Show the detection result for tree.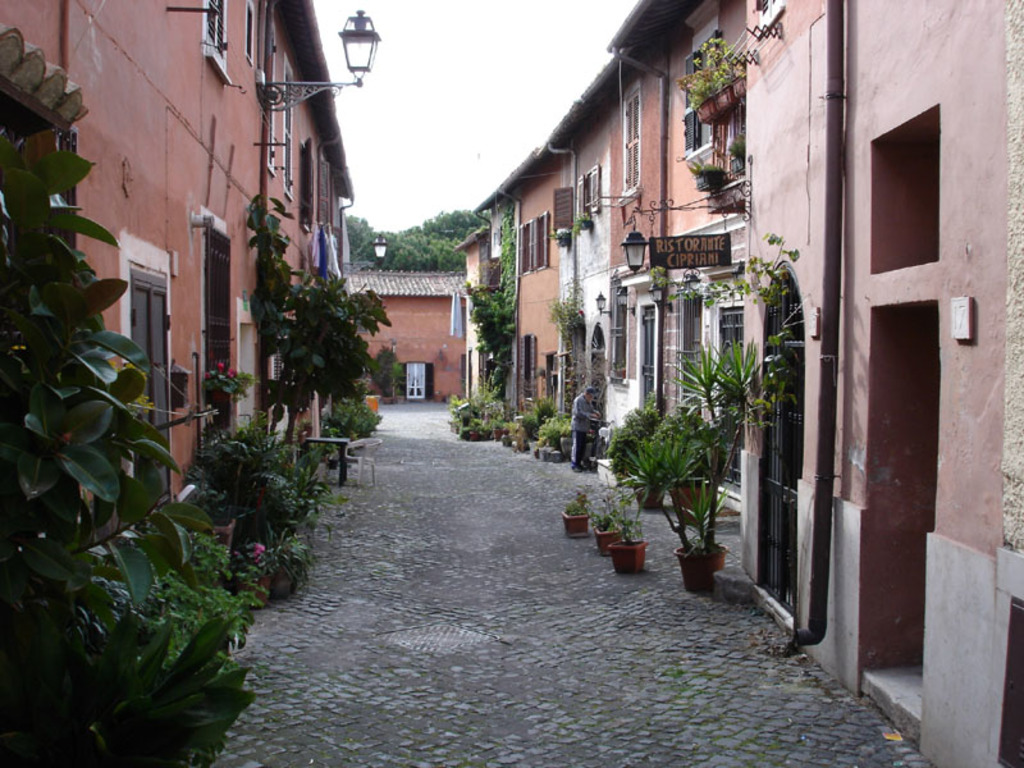
{"x1": 613, "y1": 320, "x2": 791, "y2": 591}.
